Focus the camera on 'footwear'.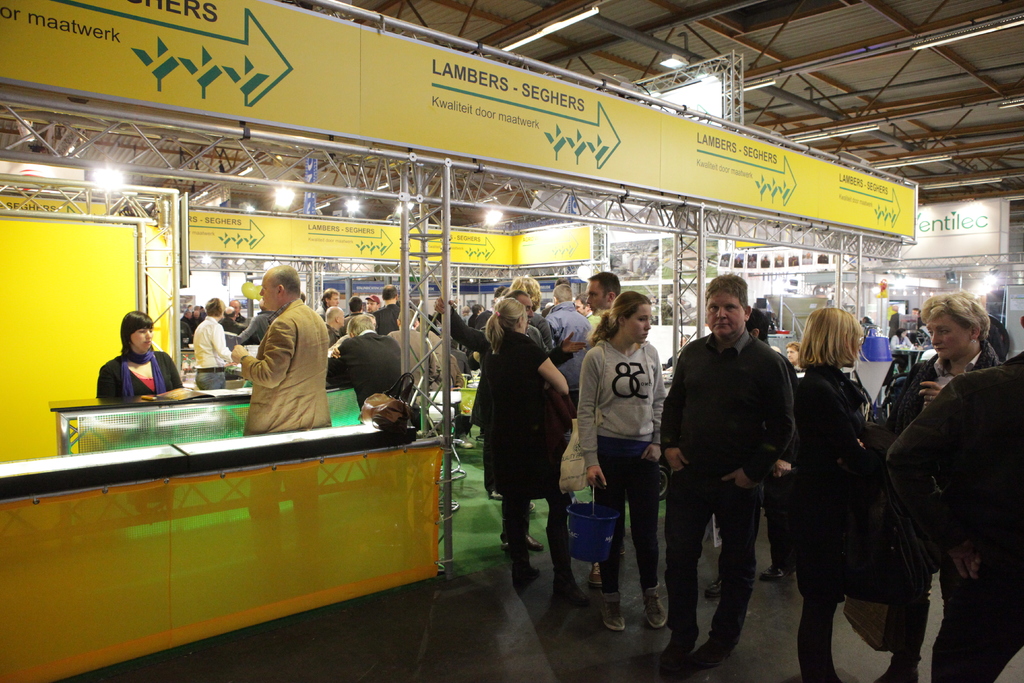
Focus region: (756, 570, 799, 584).
